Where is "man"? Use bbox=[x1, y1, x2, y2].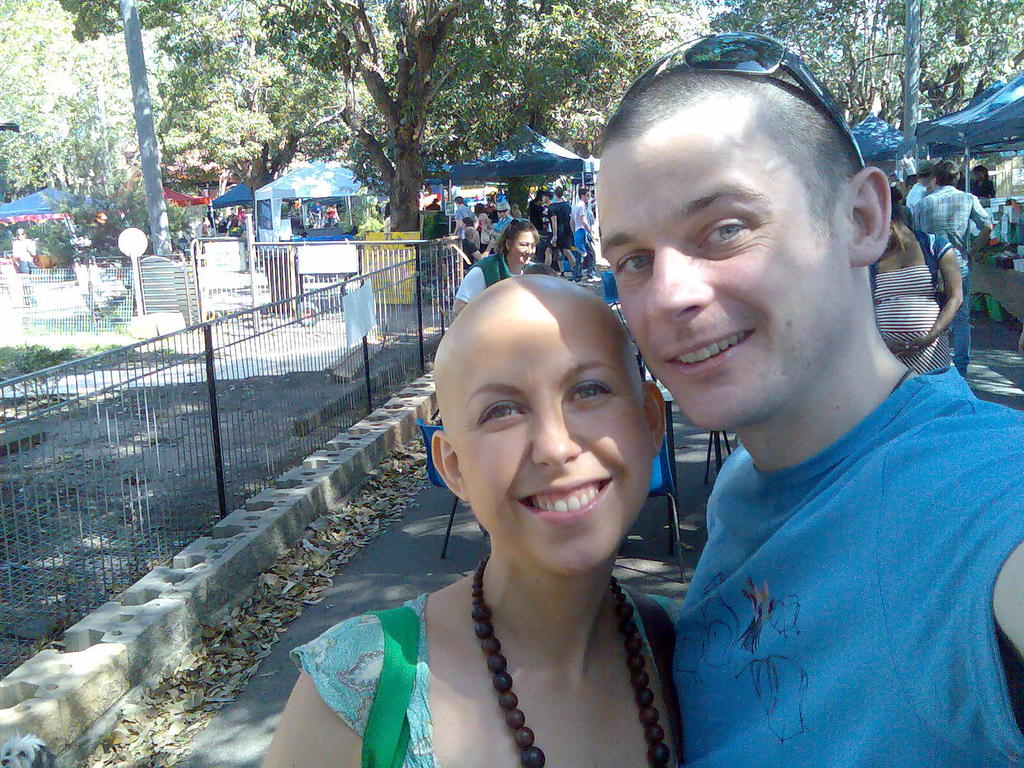
bbox=[545, 186, 579, 273].
